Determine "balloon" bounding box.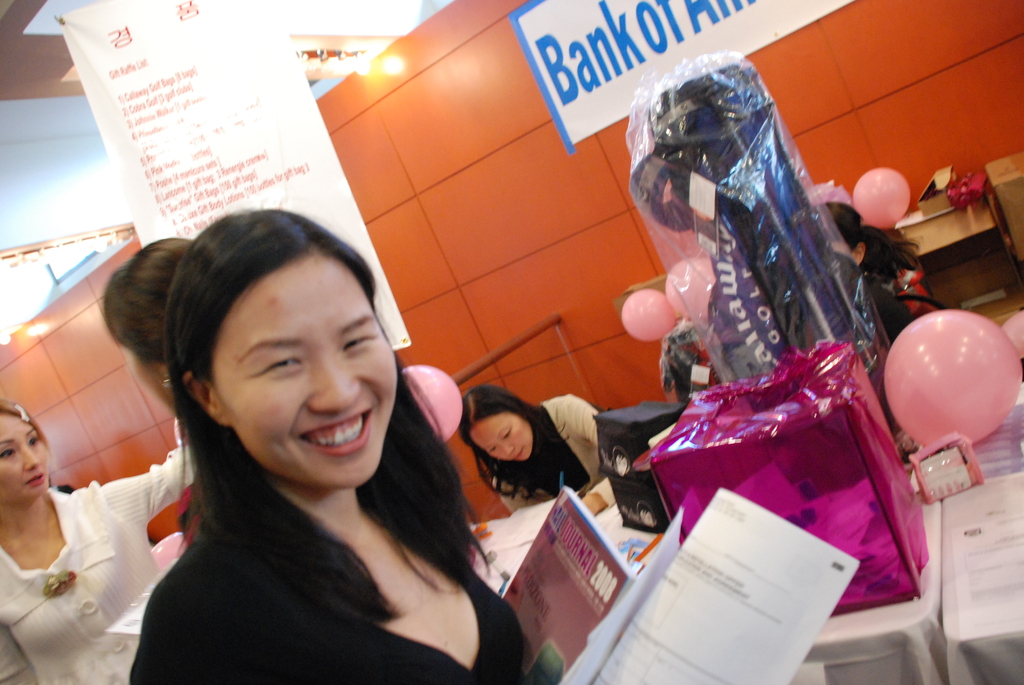
Determined: [659, 256, 713, 319].
